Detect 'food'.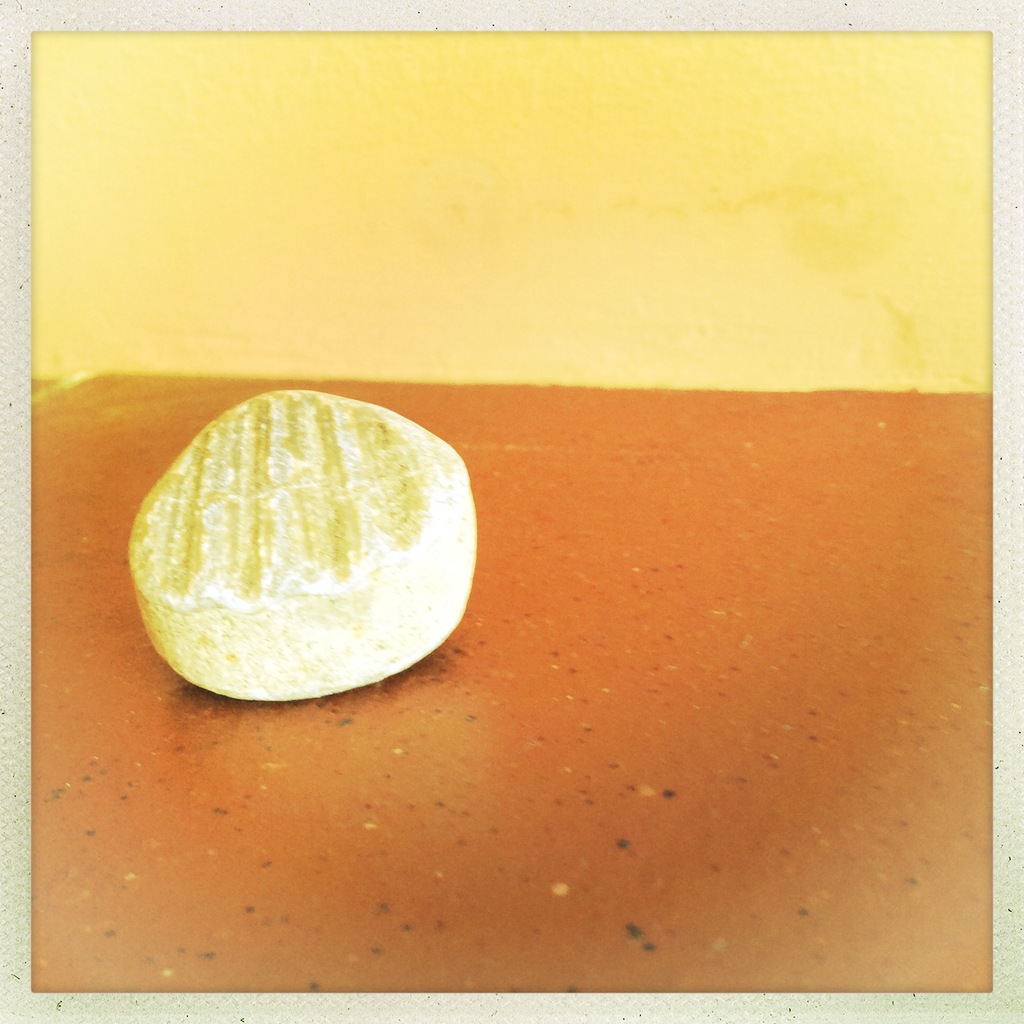
Detected at box=[133, 413, 470, 685].
